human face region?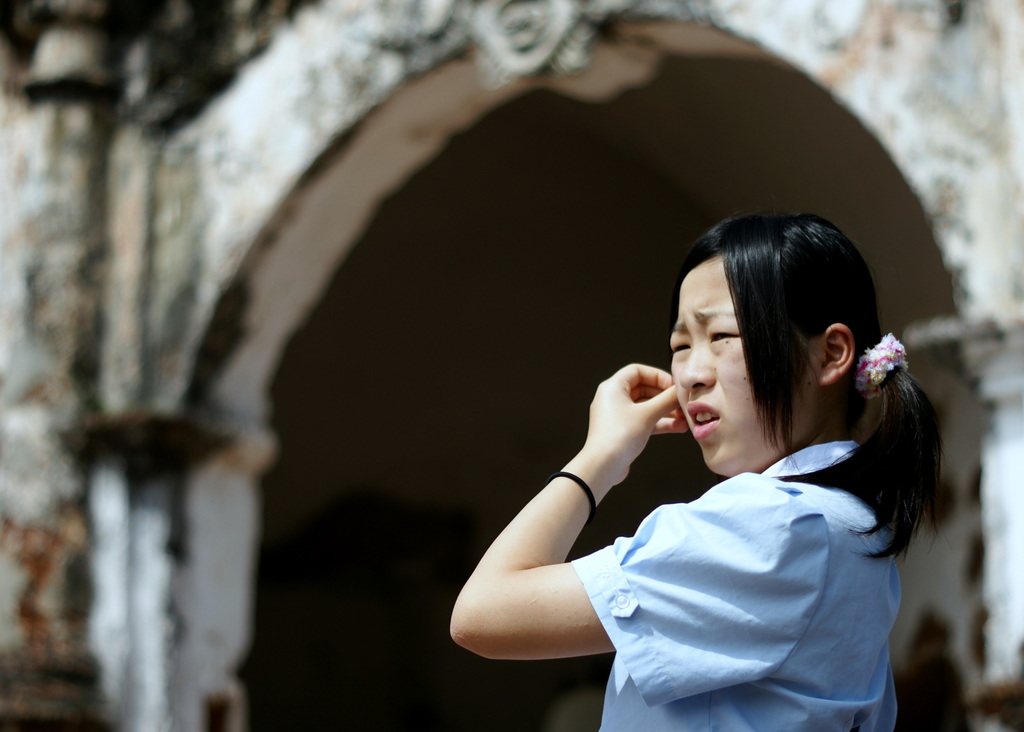
Rect(671, 257, 820, 471)
